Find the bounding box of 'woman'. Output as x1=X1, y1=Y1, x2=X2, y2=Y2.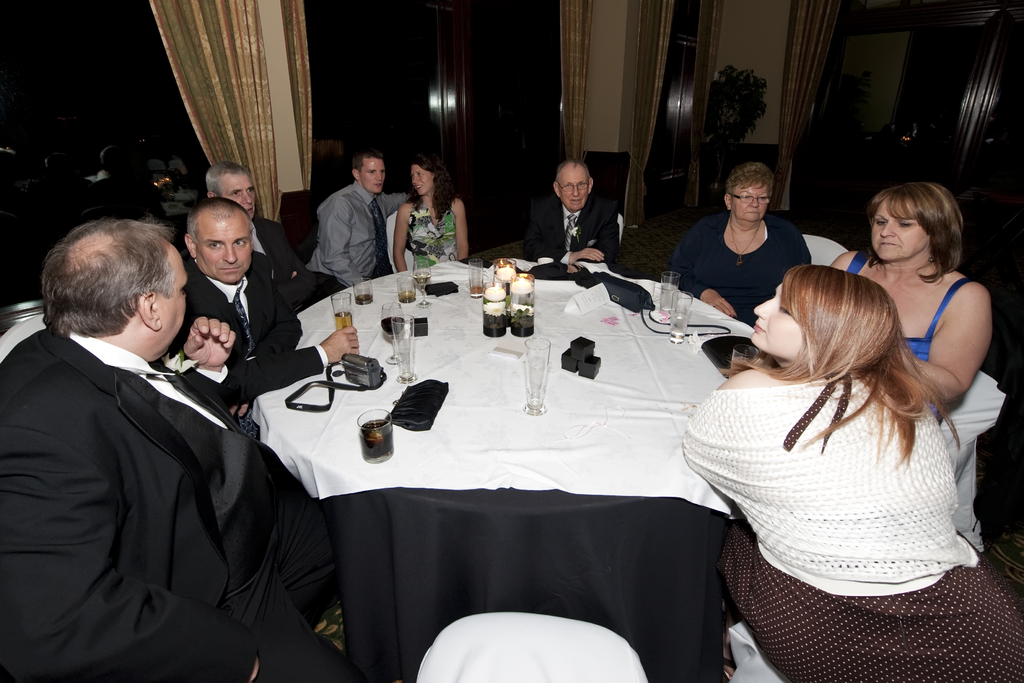
x1=682, y1=158, x2=815, y2=327.
